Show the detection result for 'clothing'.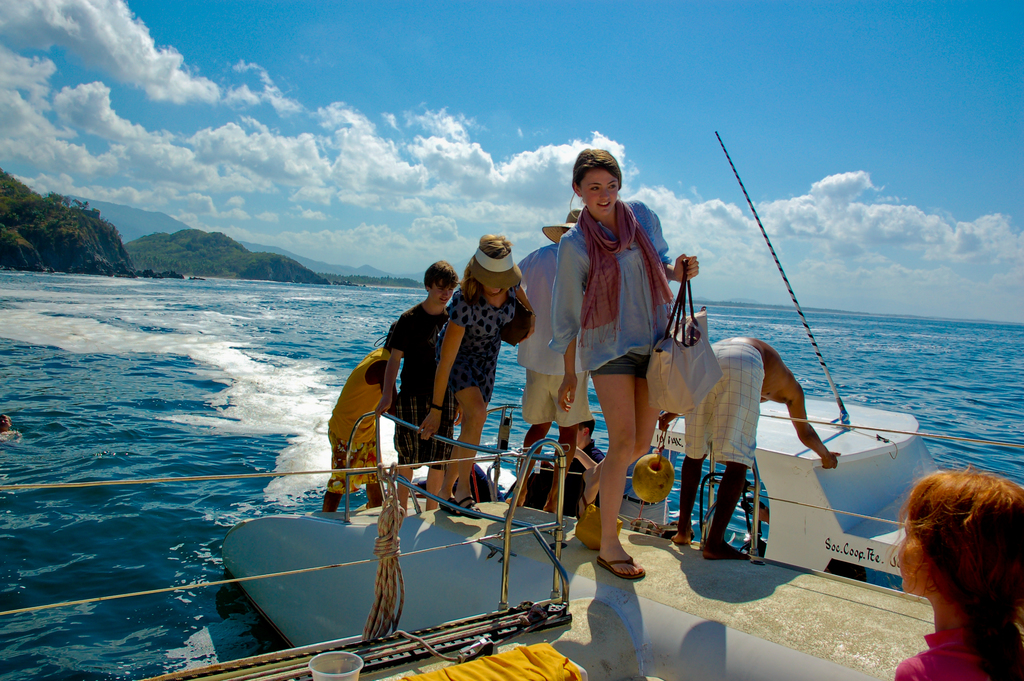
l=321, t=334, r=392, b=450.
